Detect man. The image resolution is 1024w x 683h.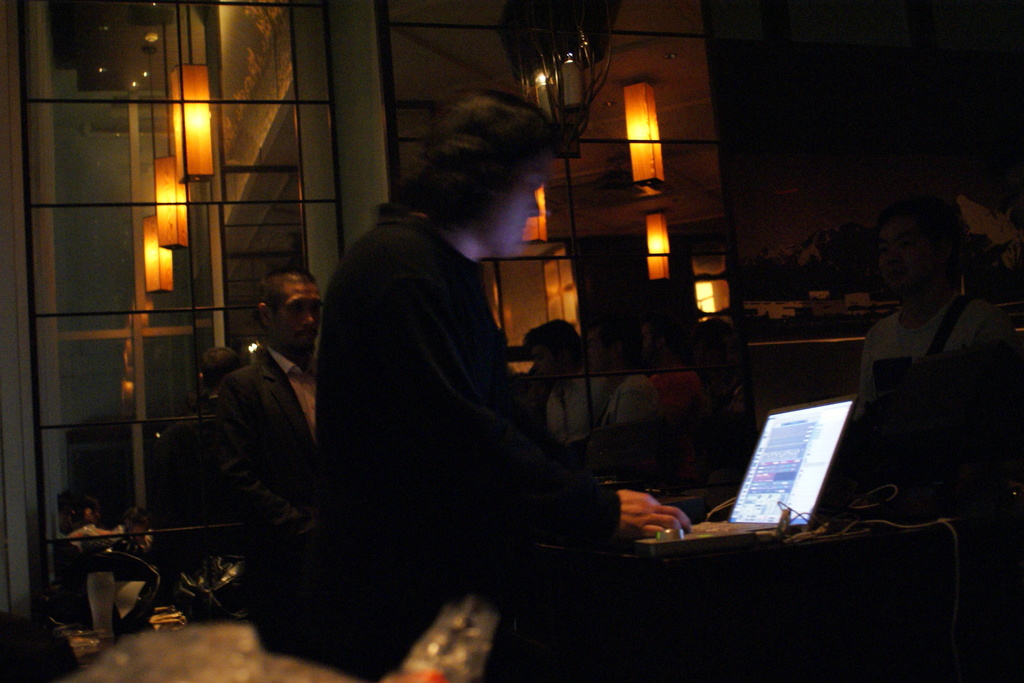
x1=584, y1=314, x2=659, y2=434.
